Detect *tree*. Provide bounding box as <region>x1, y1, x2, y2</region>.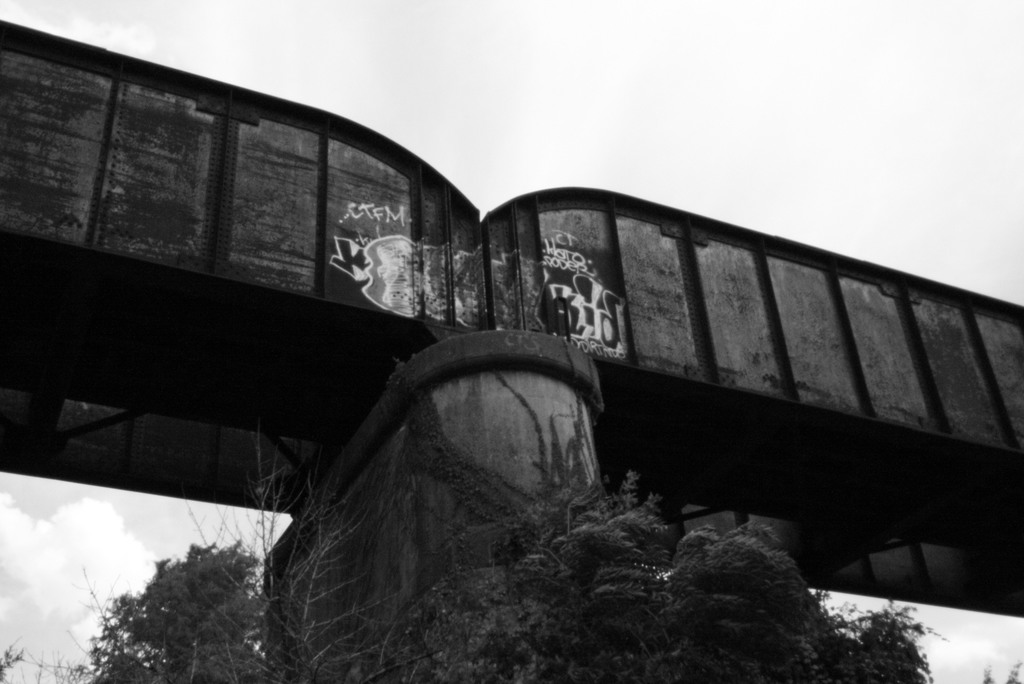
<region>79, 541, 283, 683</region>.
